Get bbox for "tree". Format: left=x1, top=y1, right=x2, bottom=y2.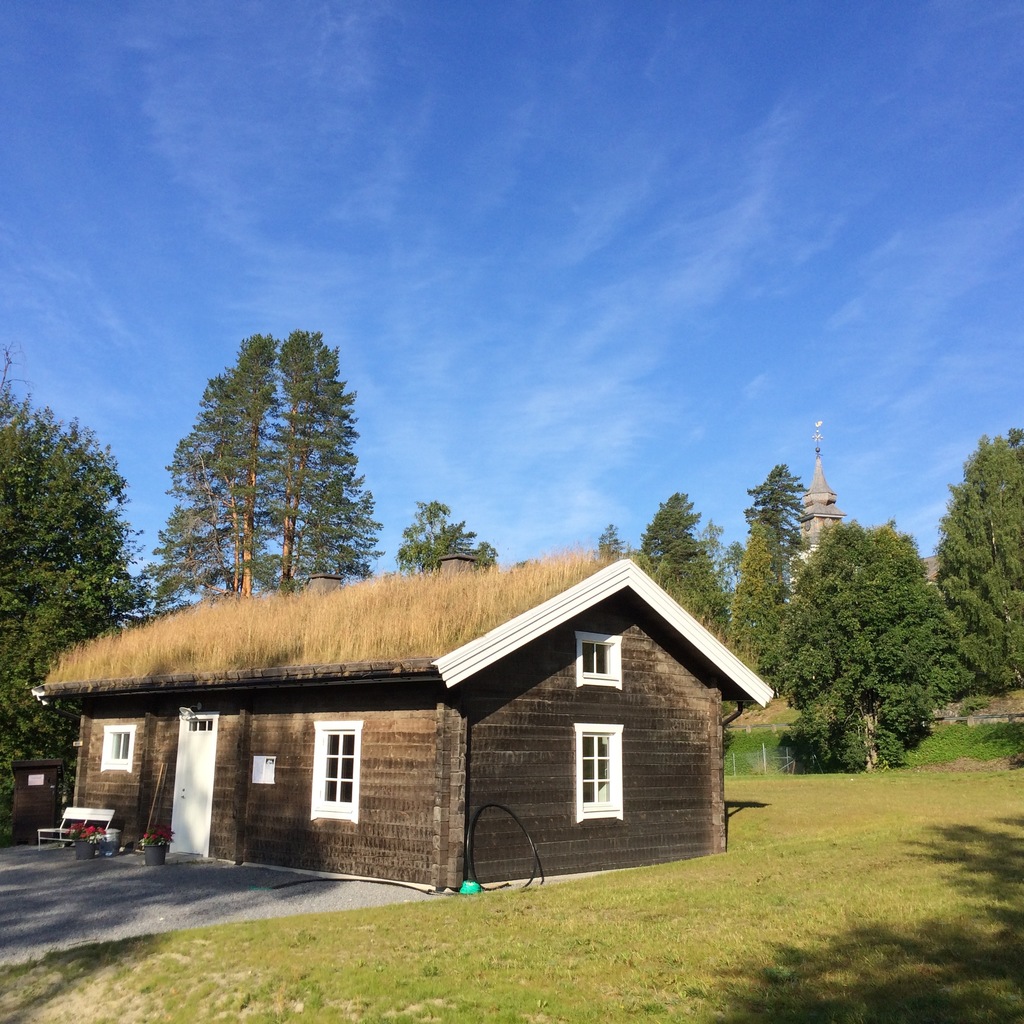
left=625, top=486, right=742, bottom=653.
